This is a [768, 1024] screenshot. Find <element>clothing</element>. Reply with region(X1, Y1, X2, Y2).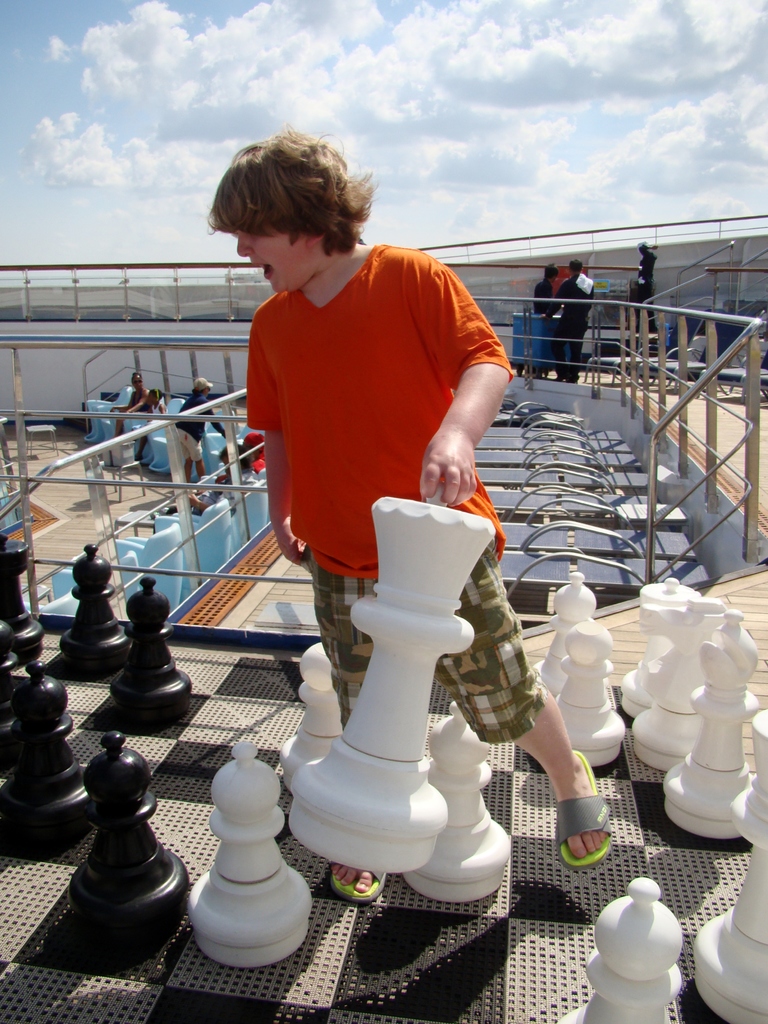
region(546, 266, 581, 383).
